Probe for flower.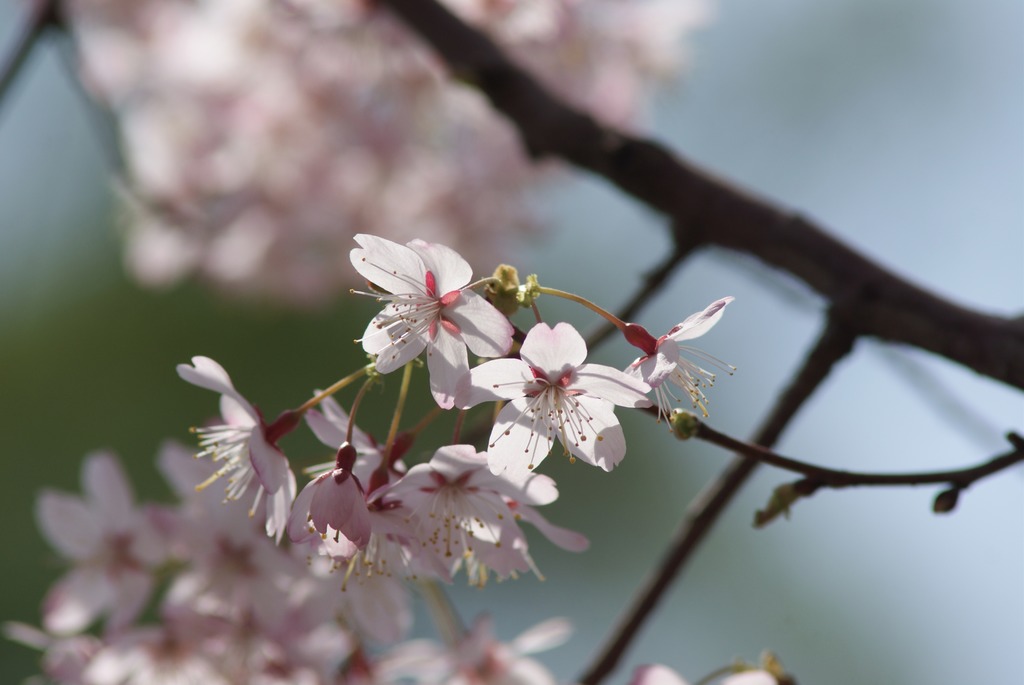
Probe result: [340, 229, 504, 385].
